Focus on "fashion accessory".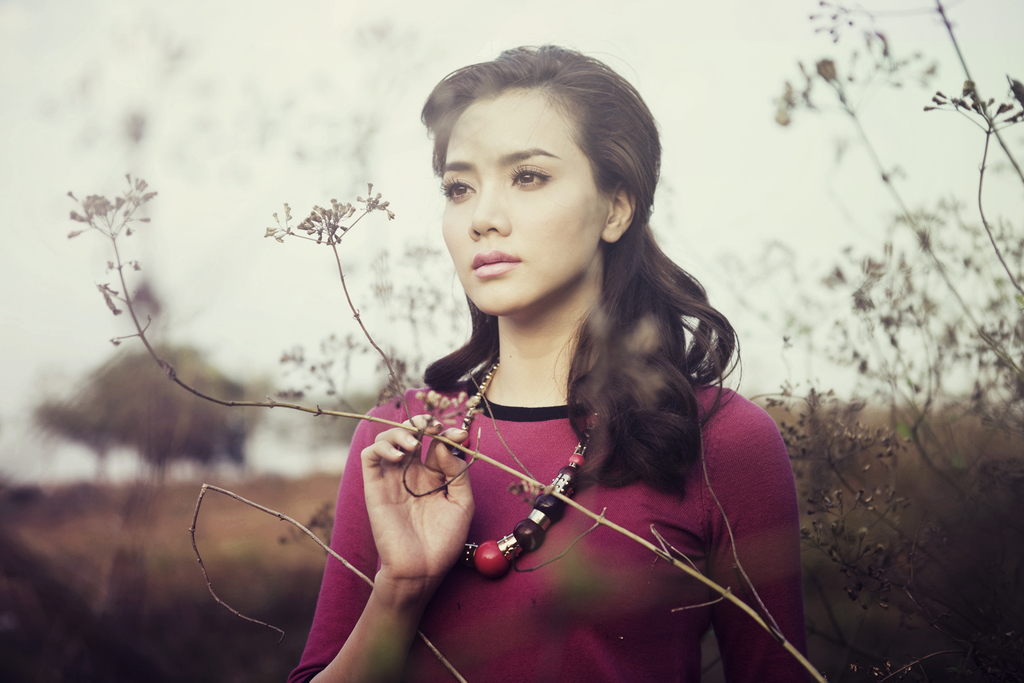
Focused at bbox=[453, 353, 600, 576].
